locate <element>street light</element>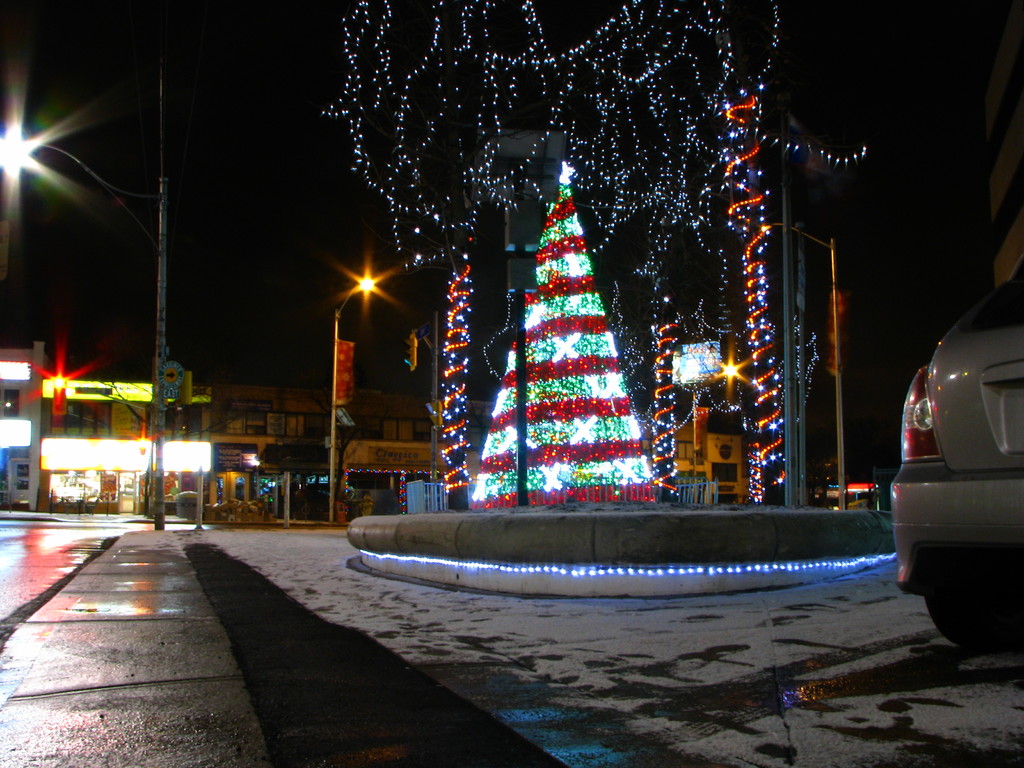
select_region(756, 218, 849, 508)
